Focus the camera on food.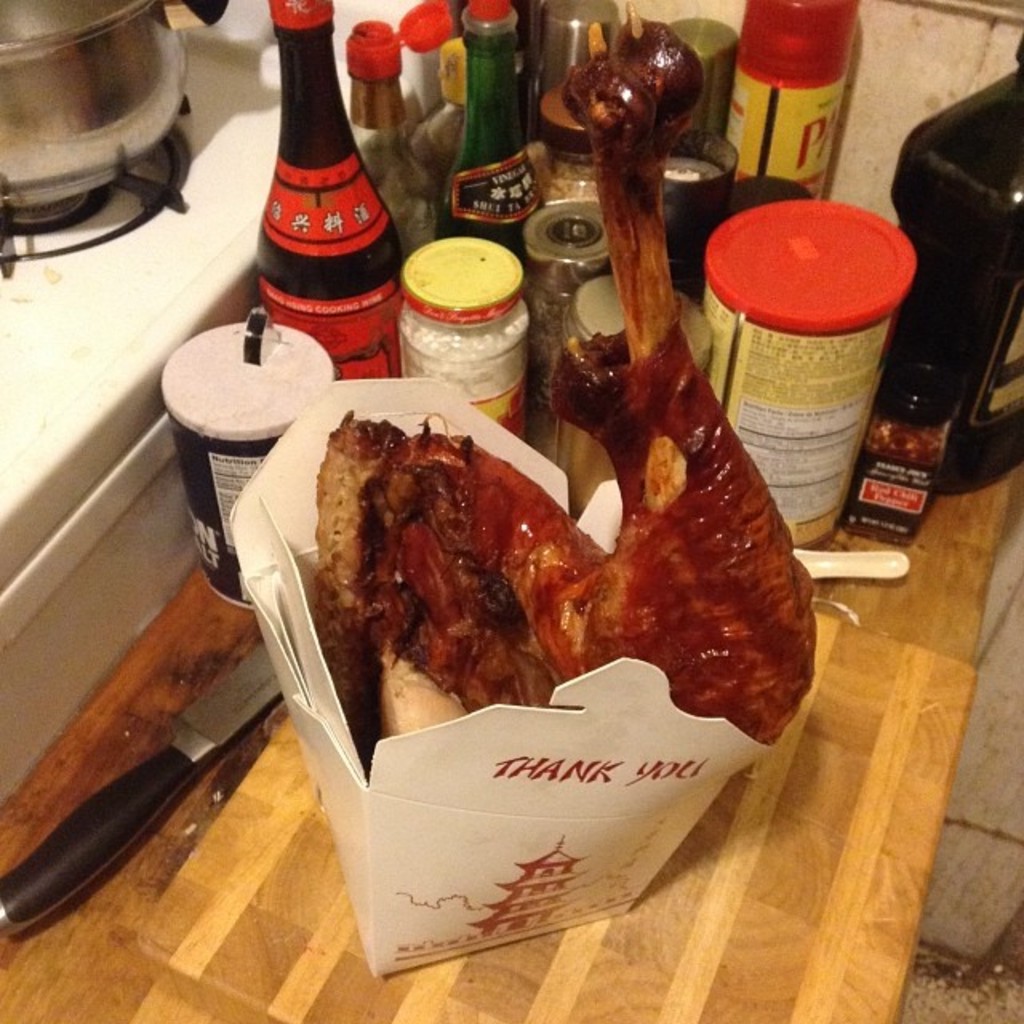
Focus region: bbox=(314, 5, 821, 744).
